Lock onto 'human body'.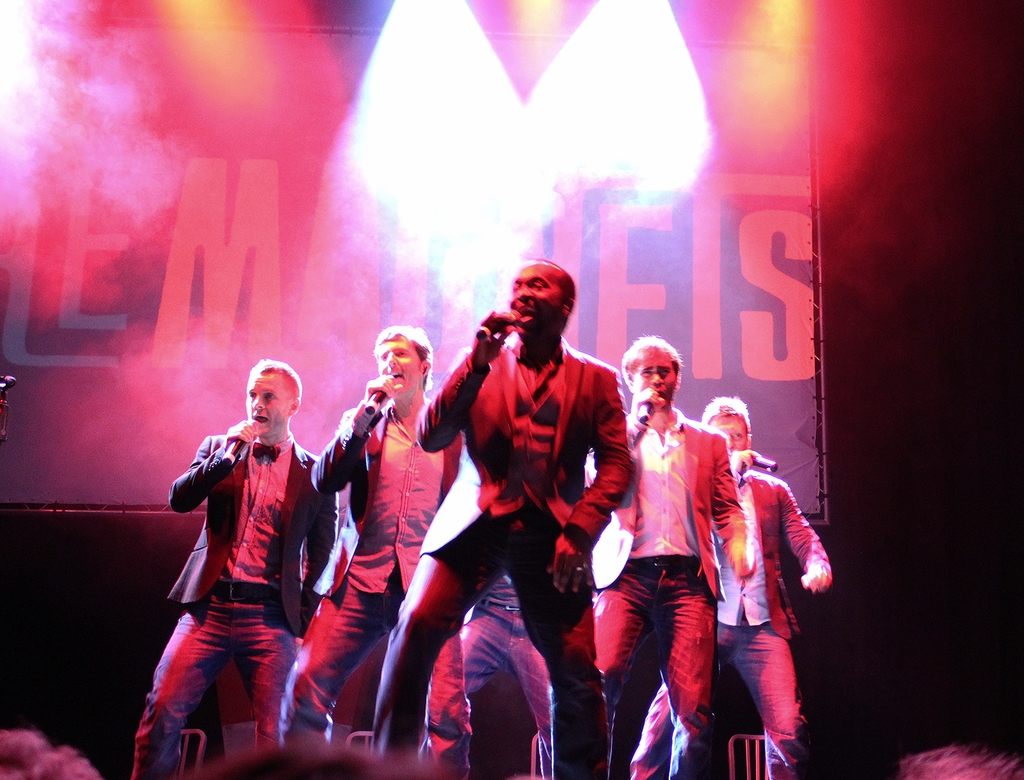
Locked: [424,575,552,776].
